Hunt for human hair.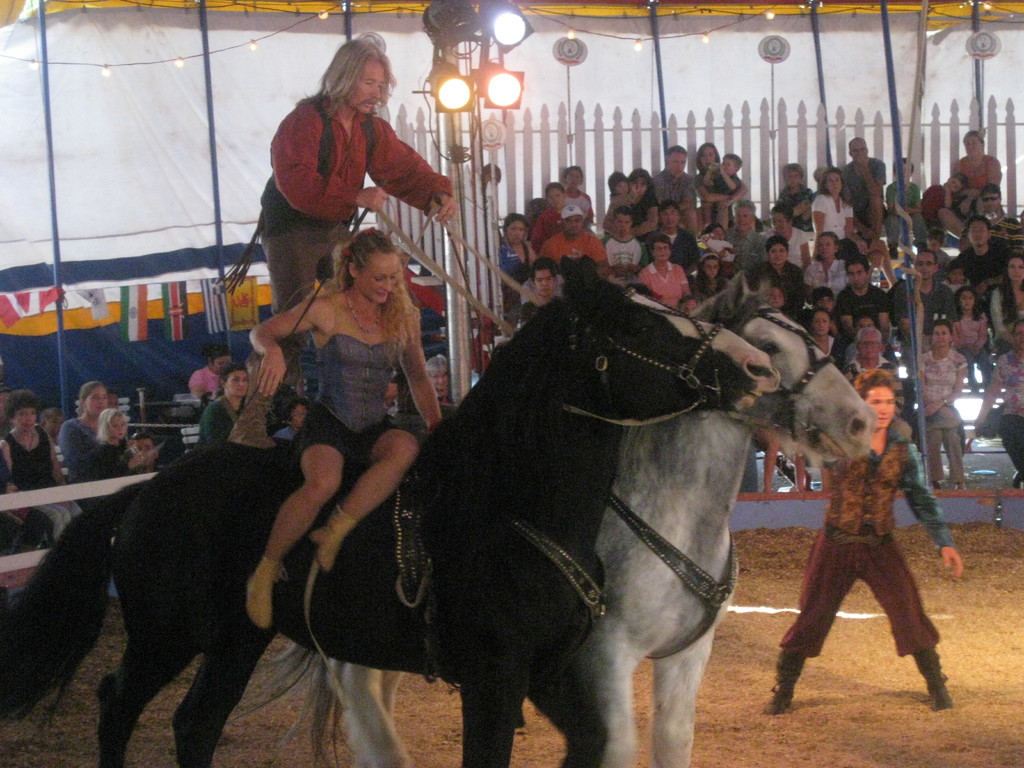
Hunted down at (left=0, top=384, right=12, bottom=392).
